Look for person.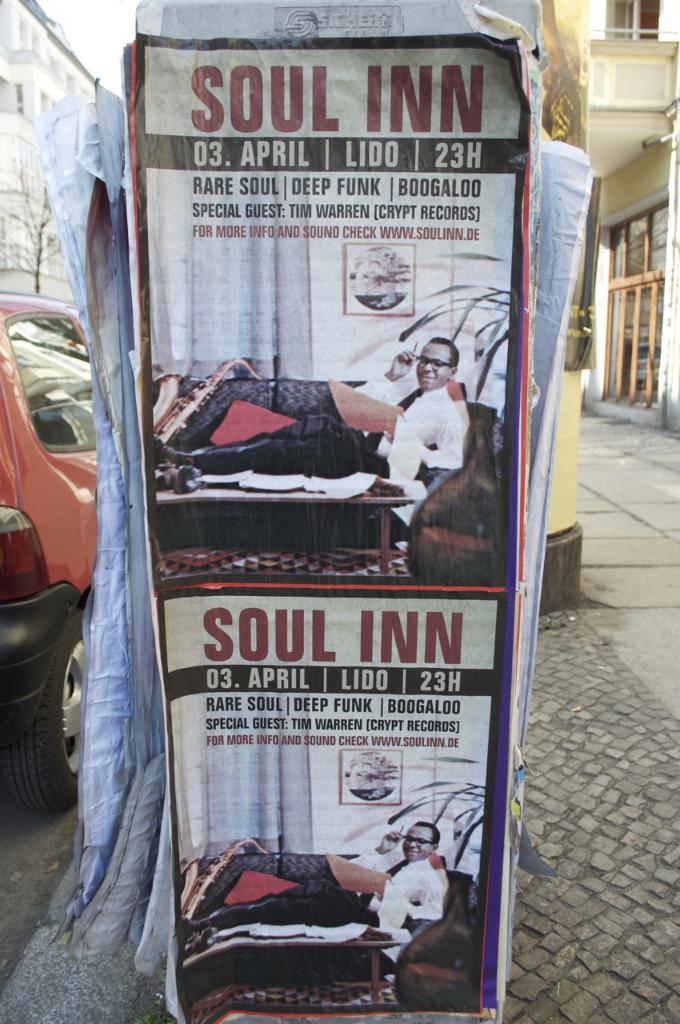
Found: crop(373, 332, 489, 566).
